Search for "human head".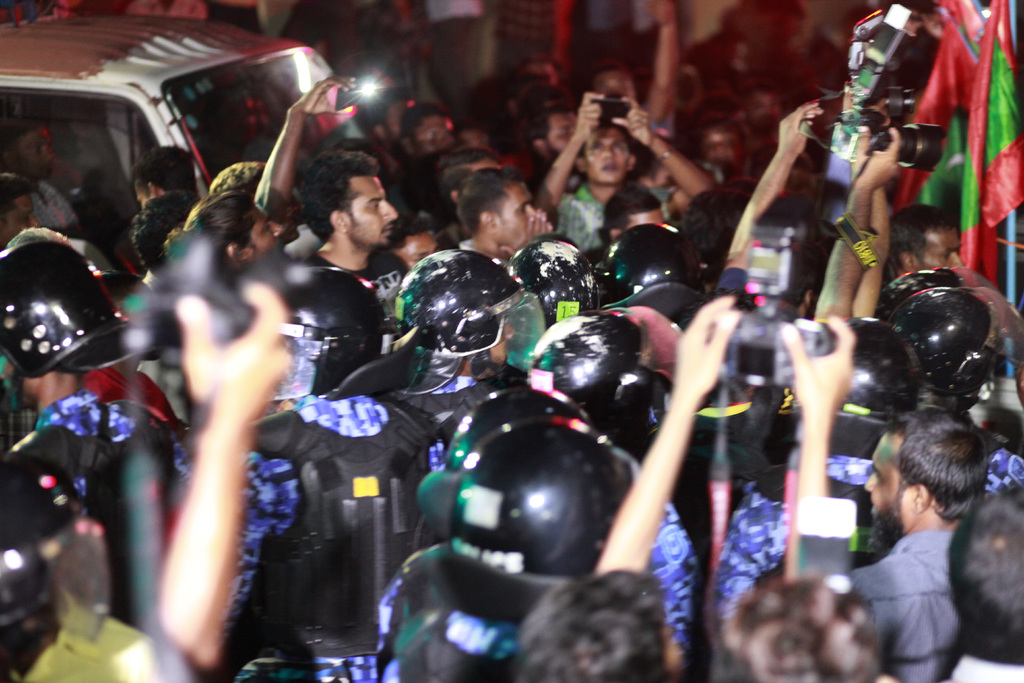
Found at box(870, 411, 1011, 549).
